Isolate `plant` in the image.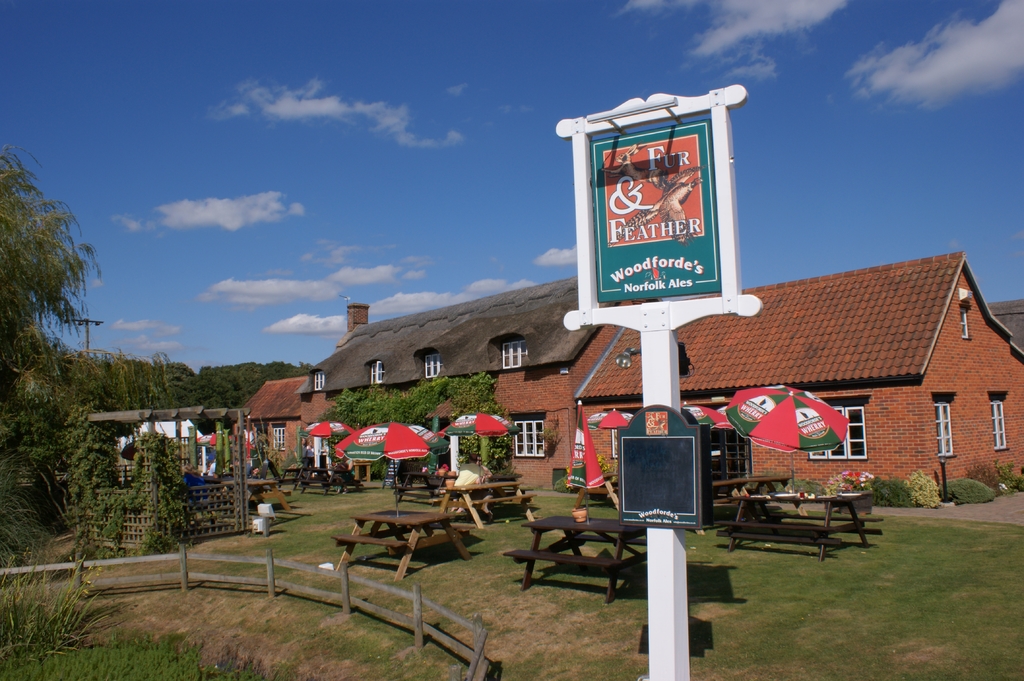
Isolated region: <box>990,454,1023,496</box>.
